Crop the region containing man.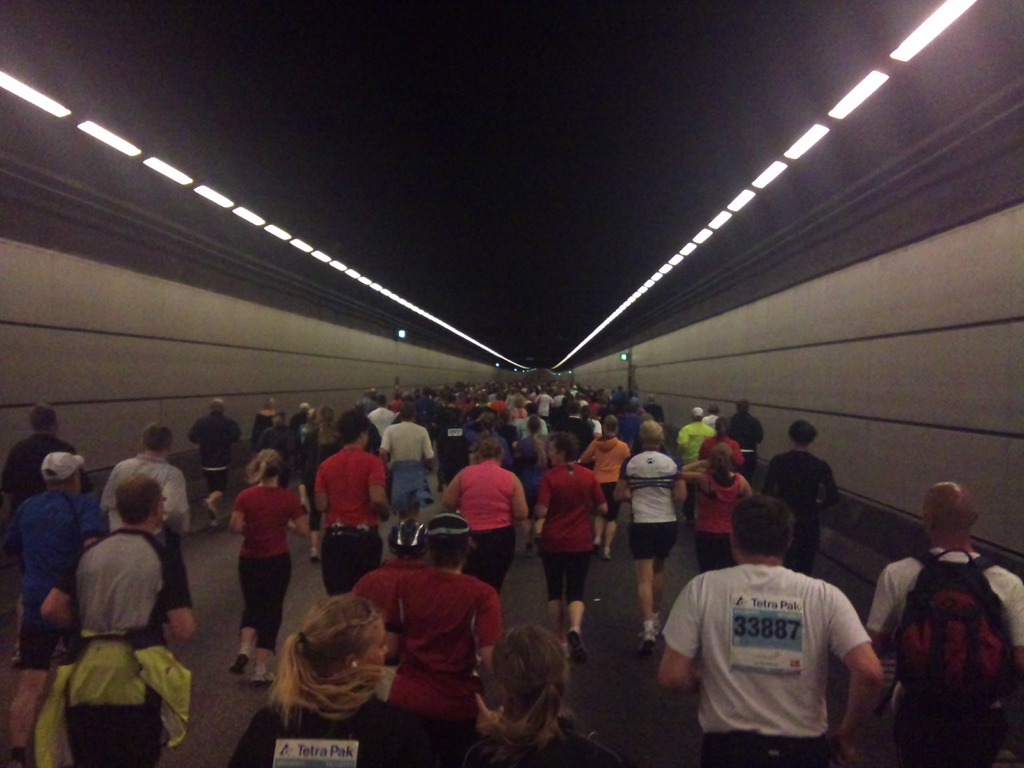
Crop region: l=662, t=489, r=900, b=767.
